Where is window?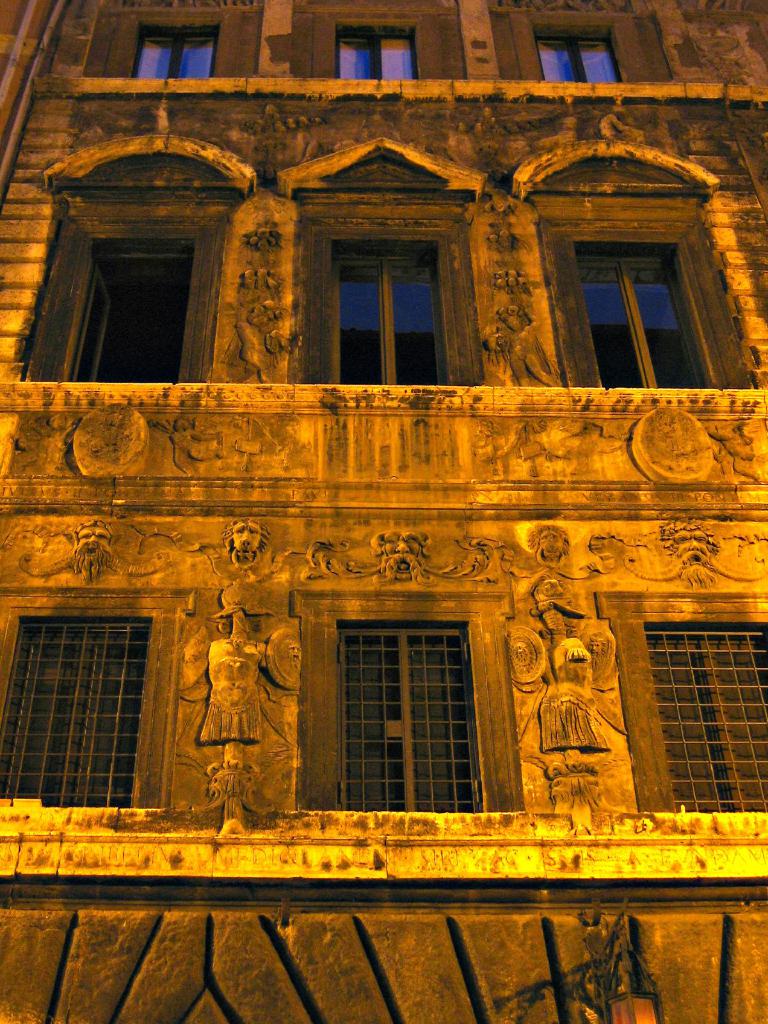
select_region(542, 26, 618, 83).
